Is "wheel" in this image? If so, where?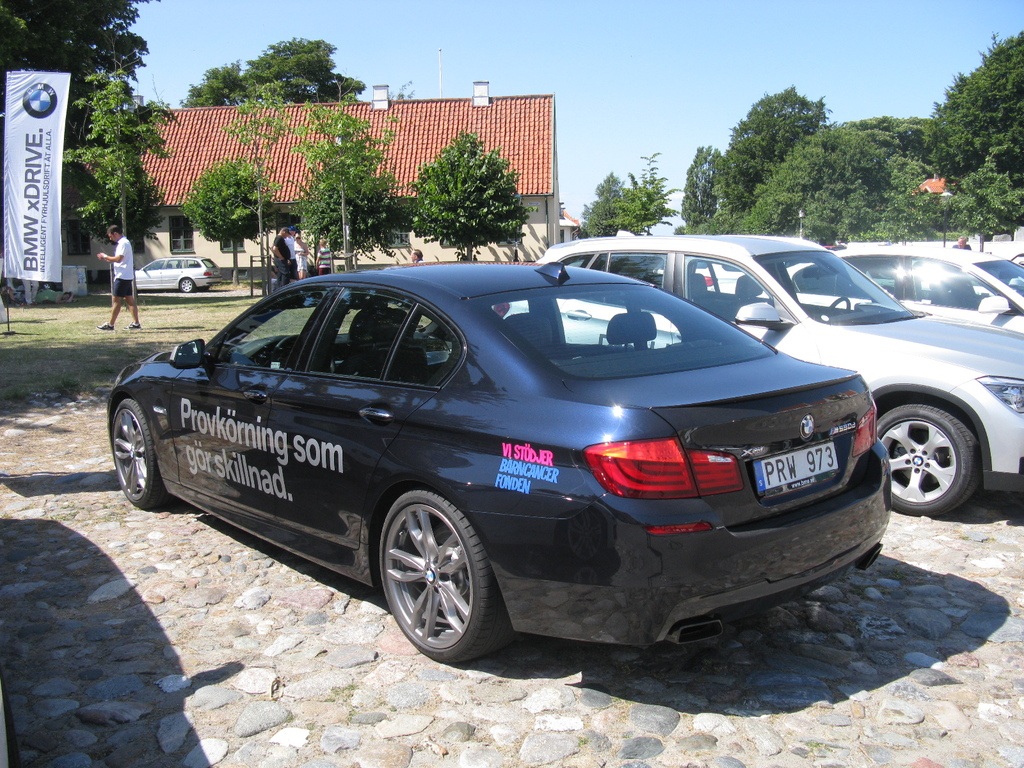
Yes, at box(874, 404, 983, 518).
